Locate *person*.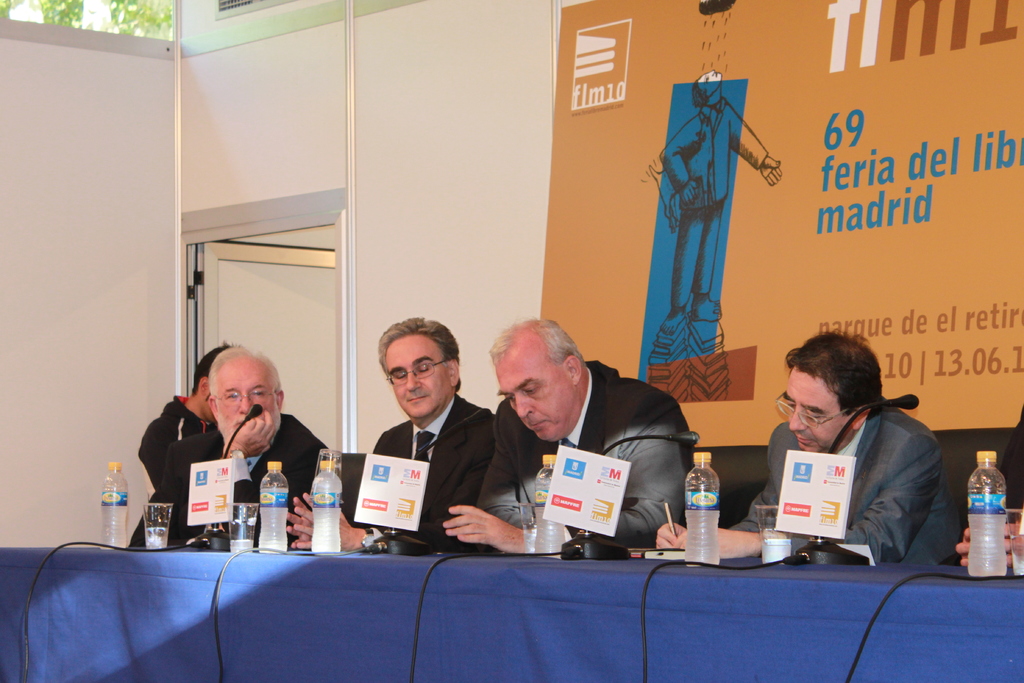
Bounding box: 133,350,334,552.
